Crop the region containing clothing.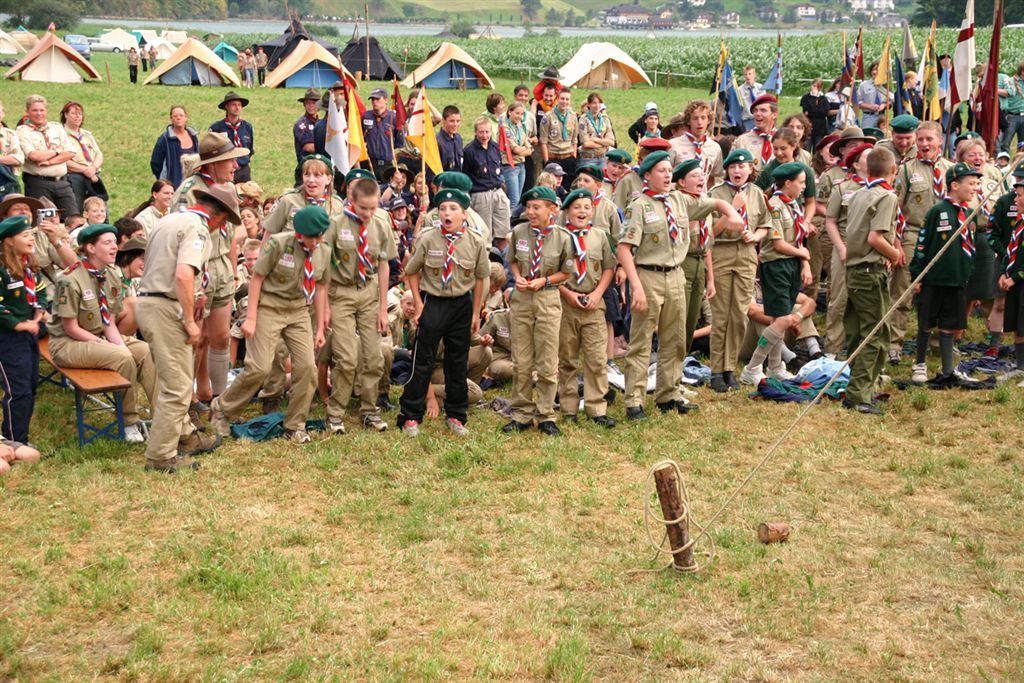
Crop region: <bbox>704, 181, 768, 381</bbox>.
